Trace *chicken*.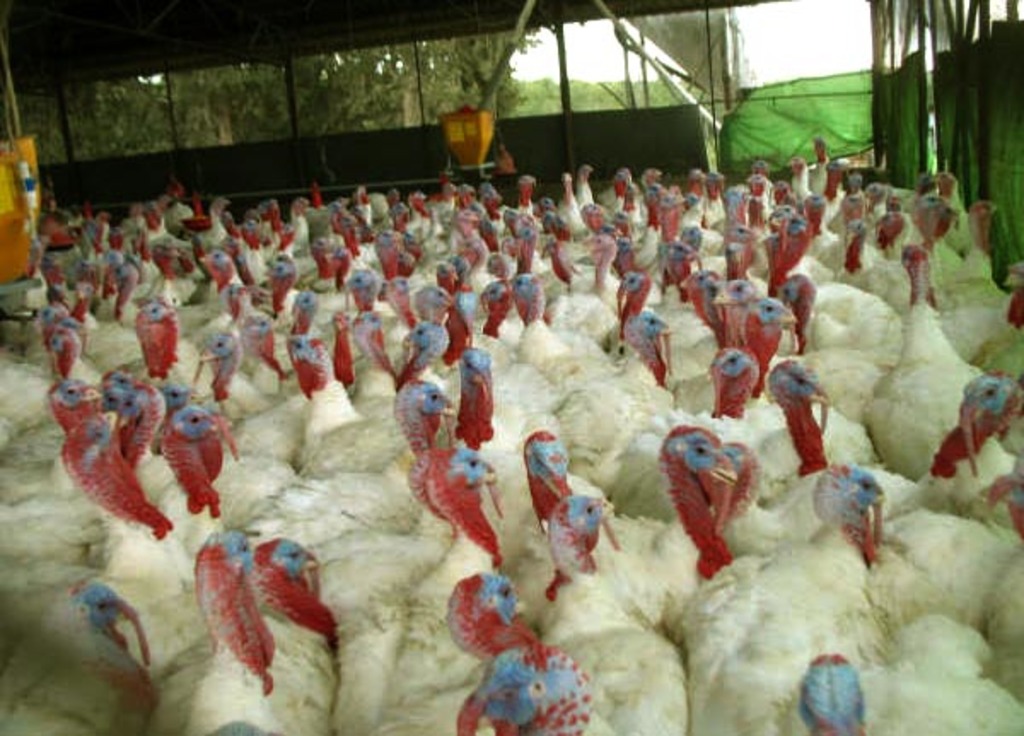
Traced to BBox(466, 579, 630, 734).
